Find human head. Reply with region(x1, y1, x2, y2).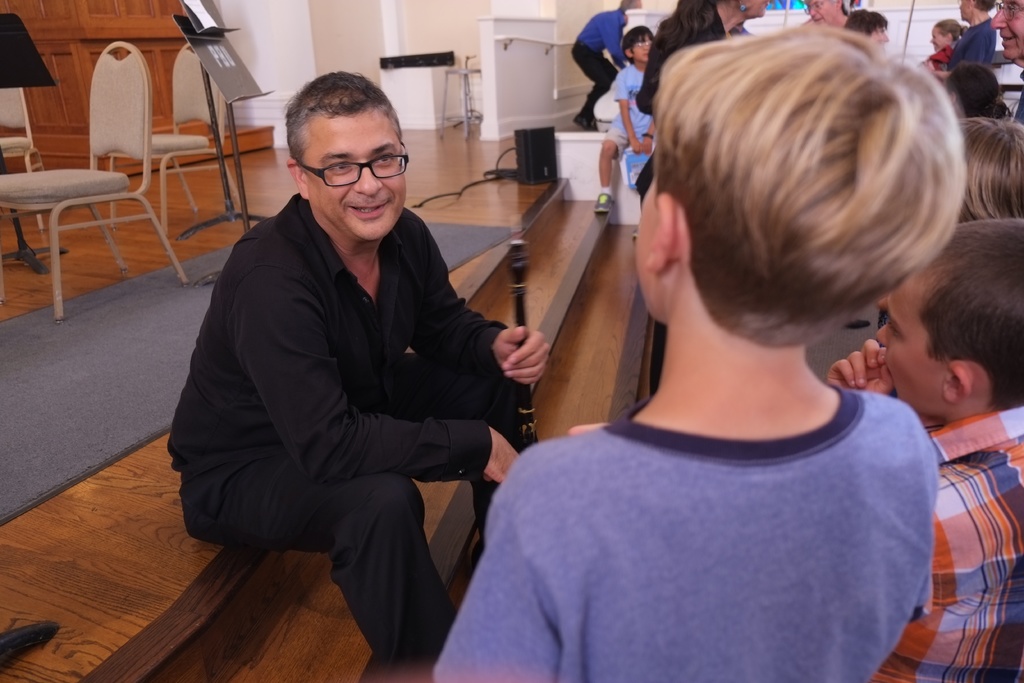
region(621, 0, 641, 13).
